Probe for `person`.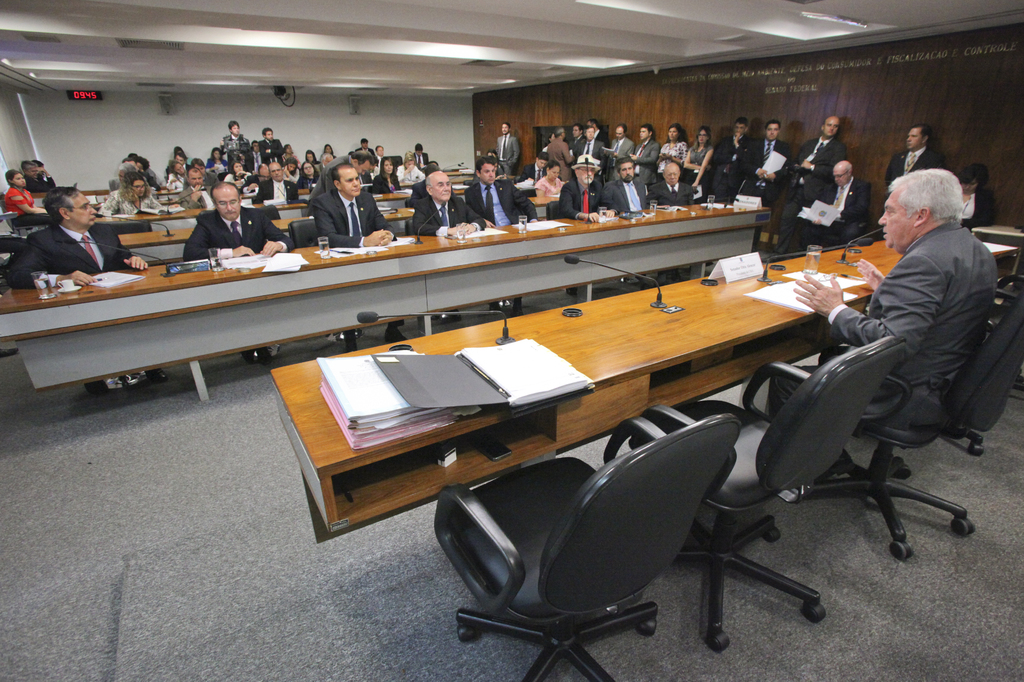
Probe result: pyautogui.locateOnScreen(181, 181, 297, 367).
